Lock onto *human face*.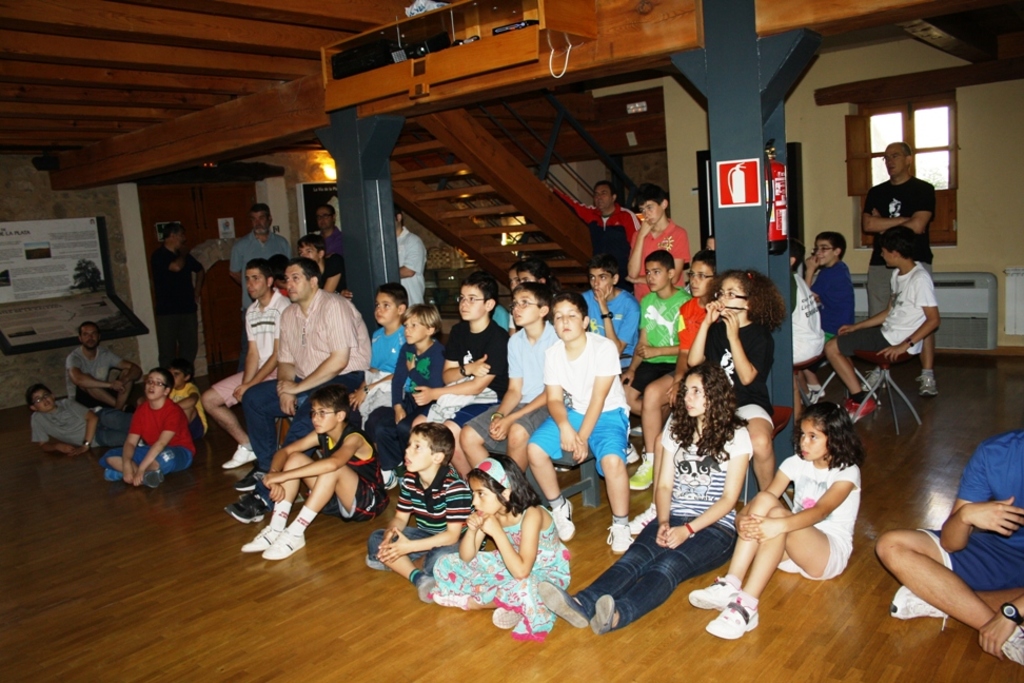
Locked: crop(690, 260, 713, 297).
